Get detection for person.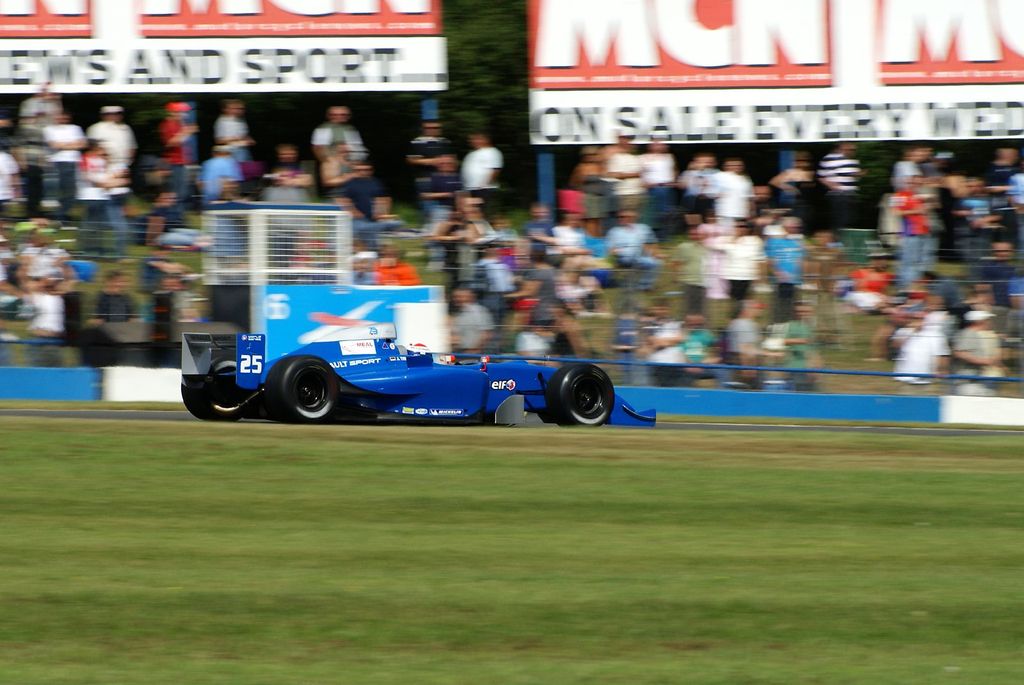
Detection: bbox(705, 151, 746, 242).
